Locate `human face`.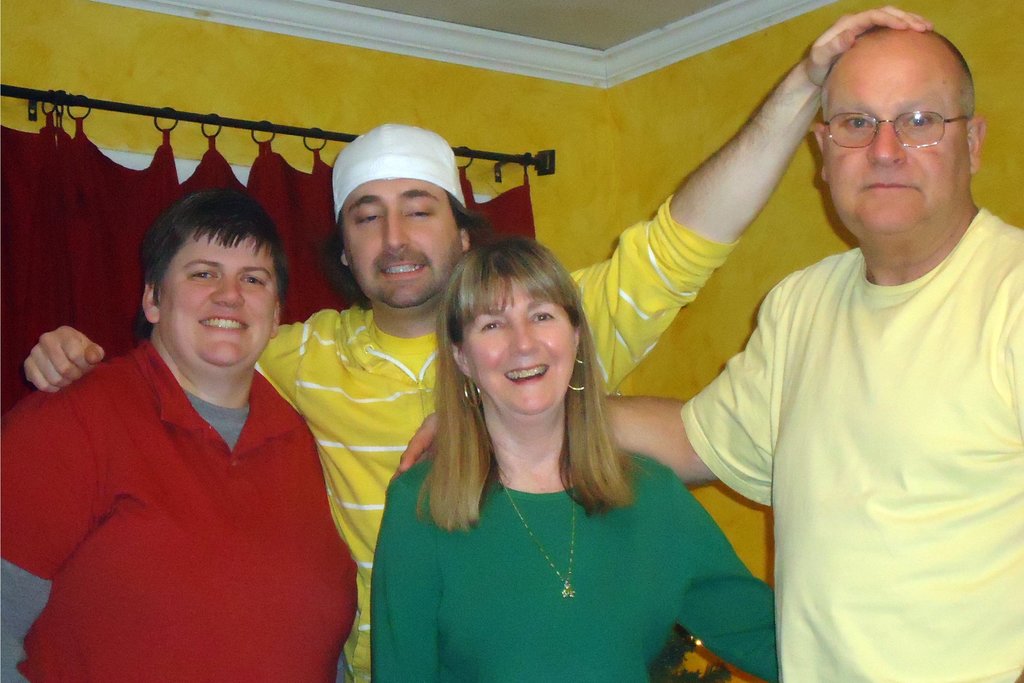
Bounding box: region(343, 179, 461, 304).
